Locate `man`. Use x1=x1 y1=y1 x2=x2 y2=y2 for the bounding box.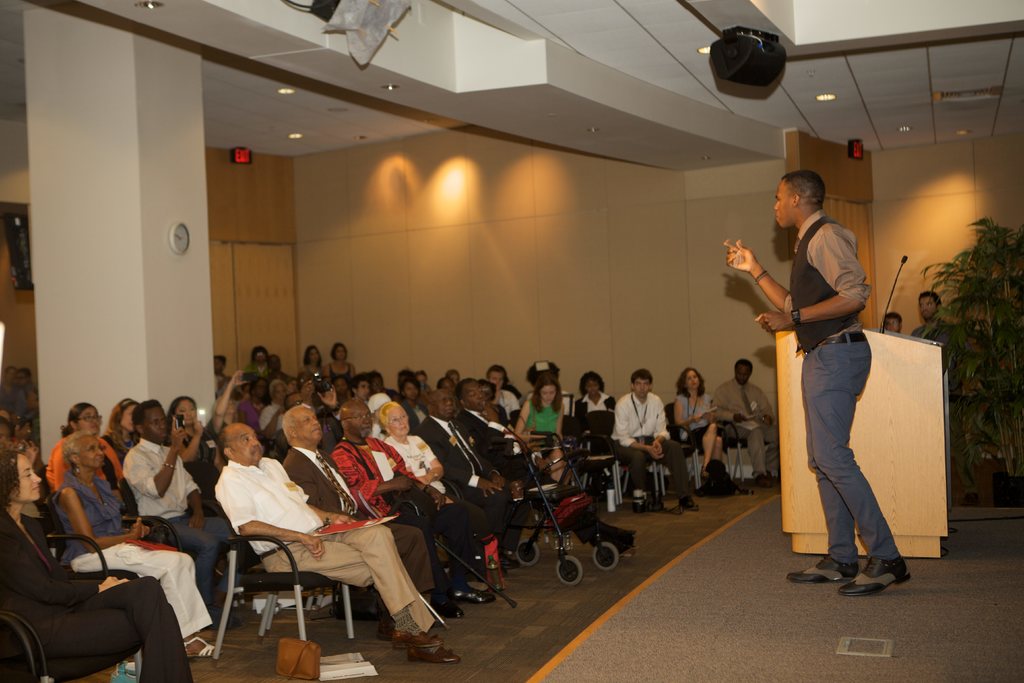
x1=910 y1=293 x2=959 y2=355.
